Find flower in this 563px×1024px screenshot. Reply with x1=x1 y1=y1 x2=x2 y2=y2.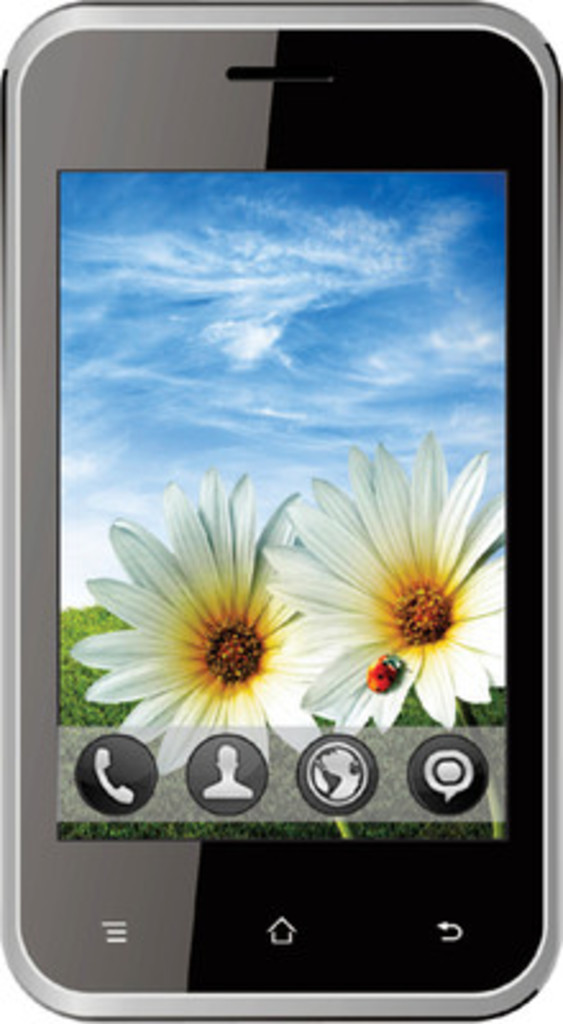
x1=77 y1=499 x2=328 y2=753.
